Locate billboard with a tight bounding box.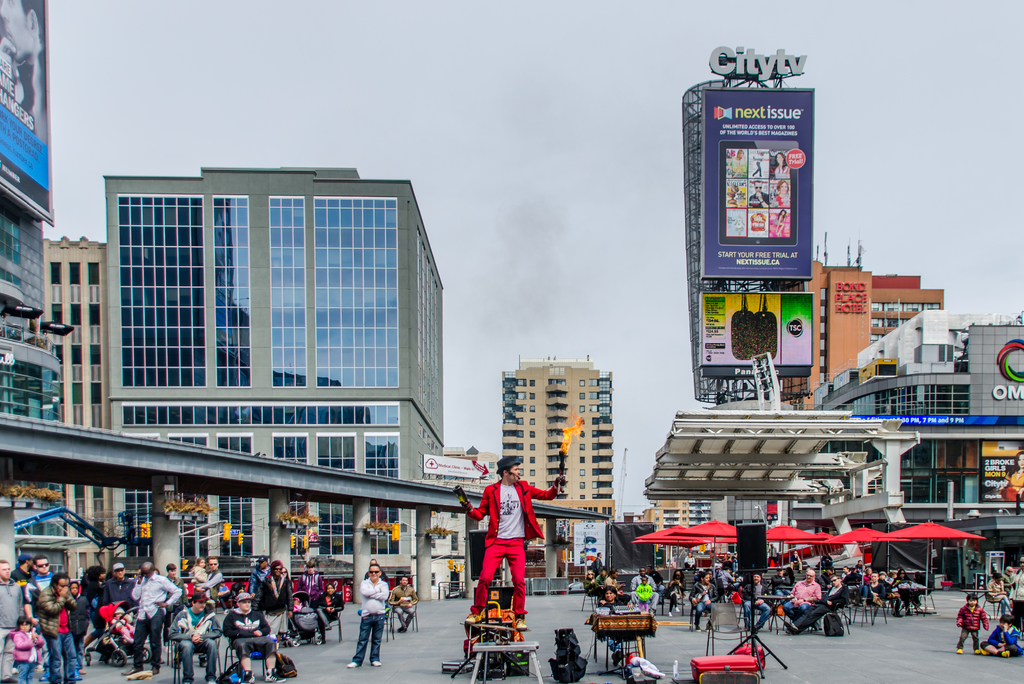
[420, 450, 490, 481].
